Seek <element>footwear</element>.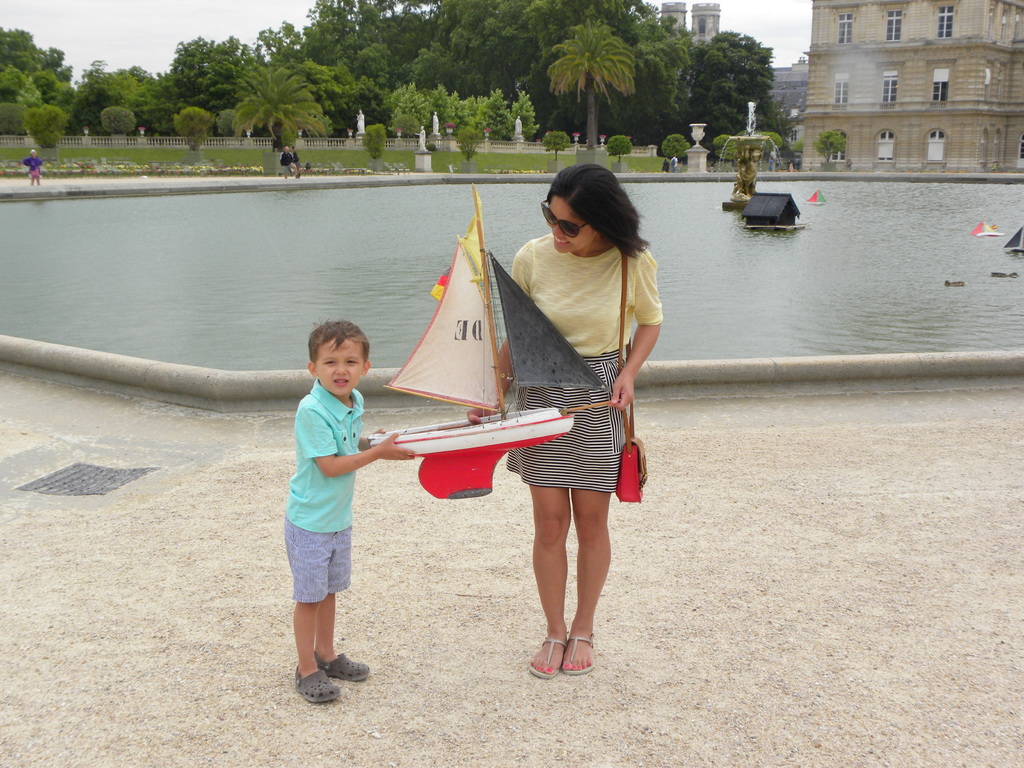
left=315, top=648, right=372, bottom=680.
